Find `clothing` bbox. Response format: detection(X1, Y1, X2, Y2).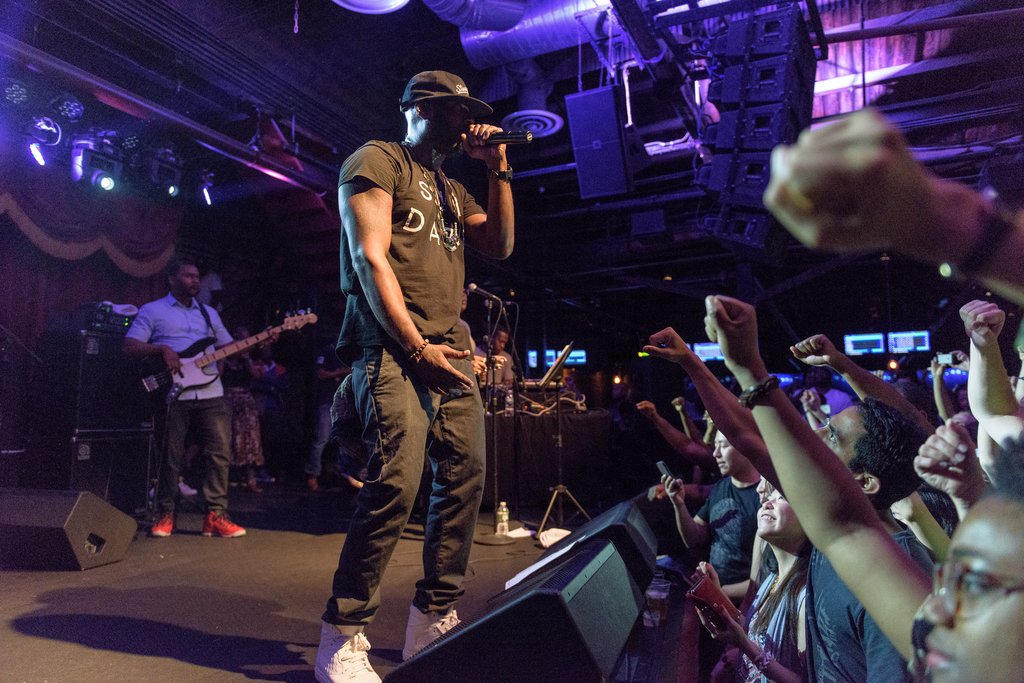
detection(692, 476, 767, 586).
